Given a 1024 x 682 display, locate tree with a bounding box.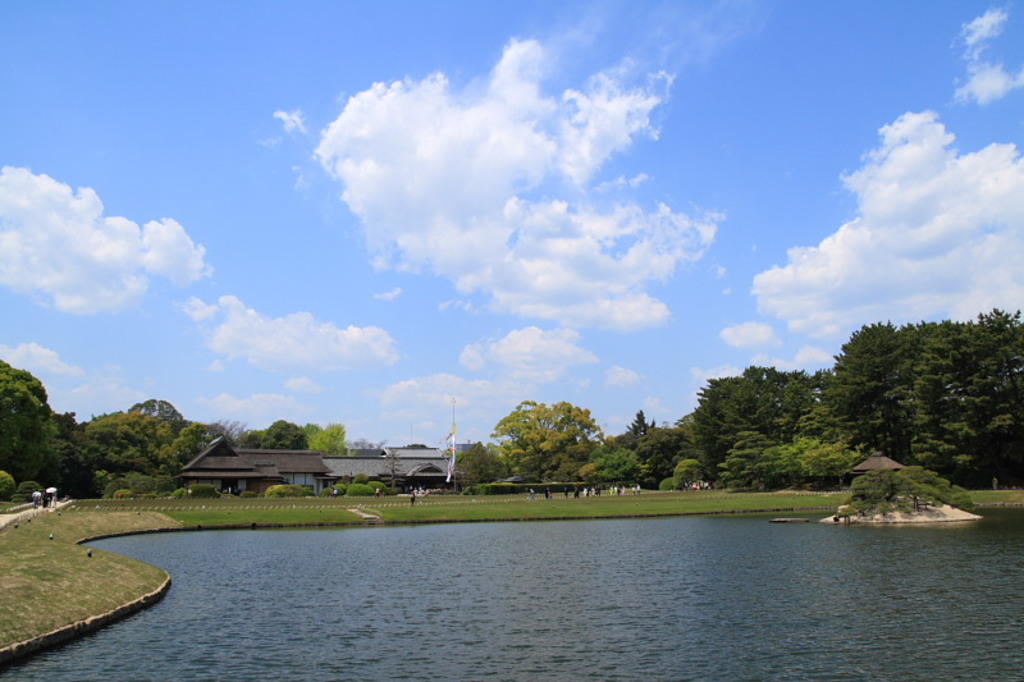
Located: bbox(293, 481, 315, 499).
